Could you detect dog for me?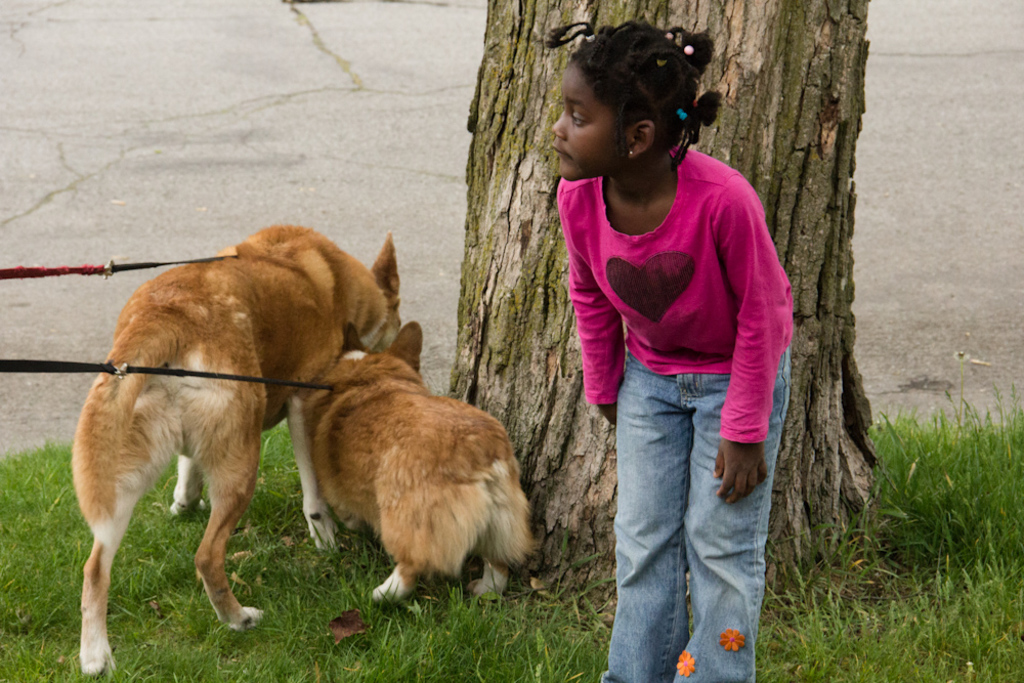
Detection result: region(300, 316, 544, 611).
